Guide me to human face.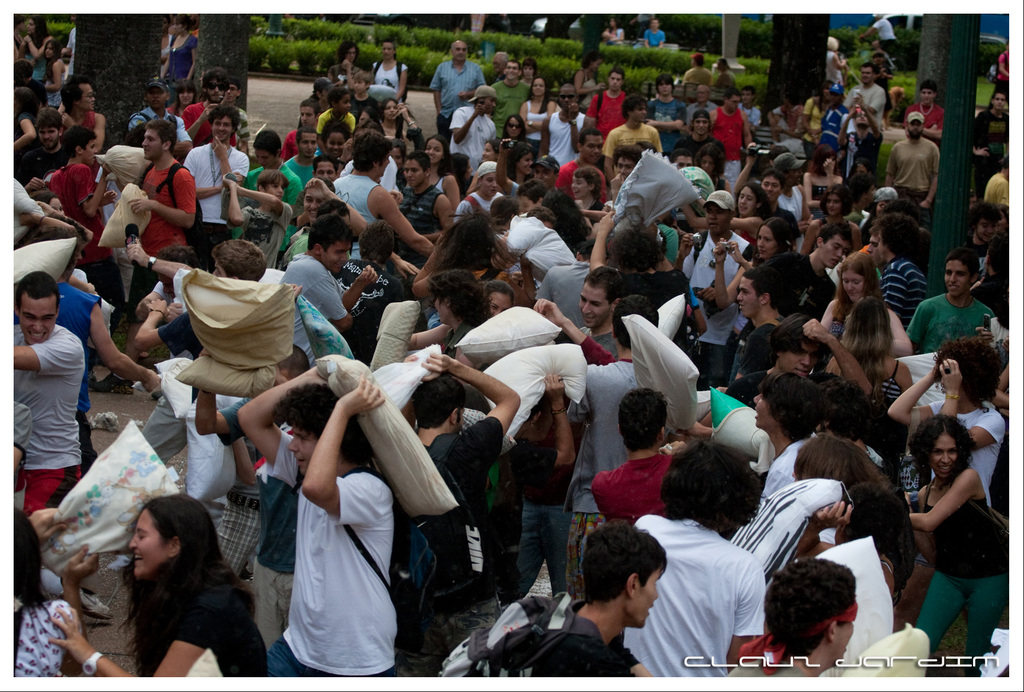
Guidance: detection(224, 81, 238, 102).
